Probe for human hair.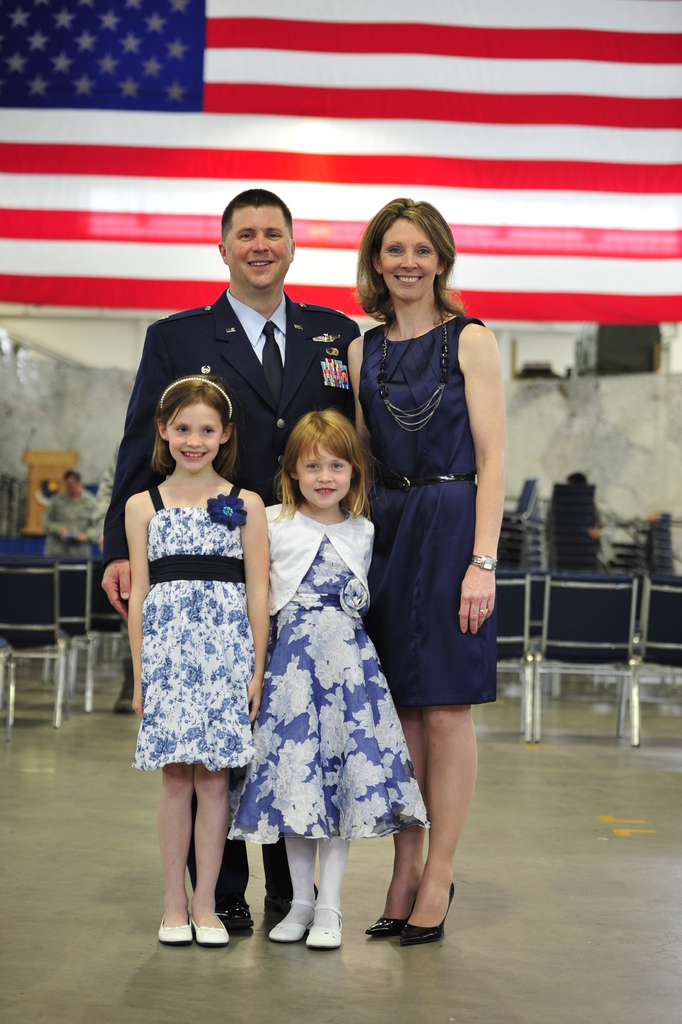
Probe result: (223,190,295,238).
